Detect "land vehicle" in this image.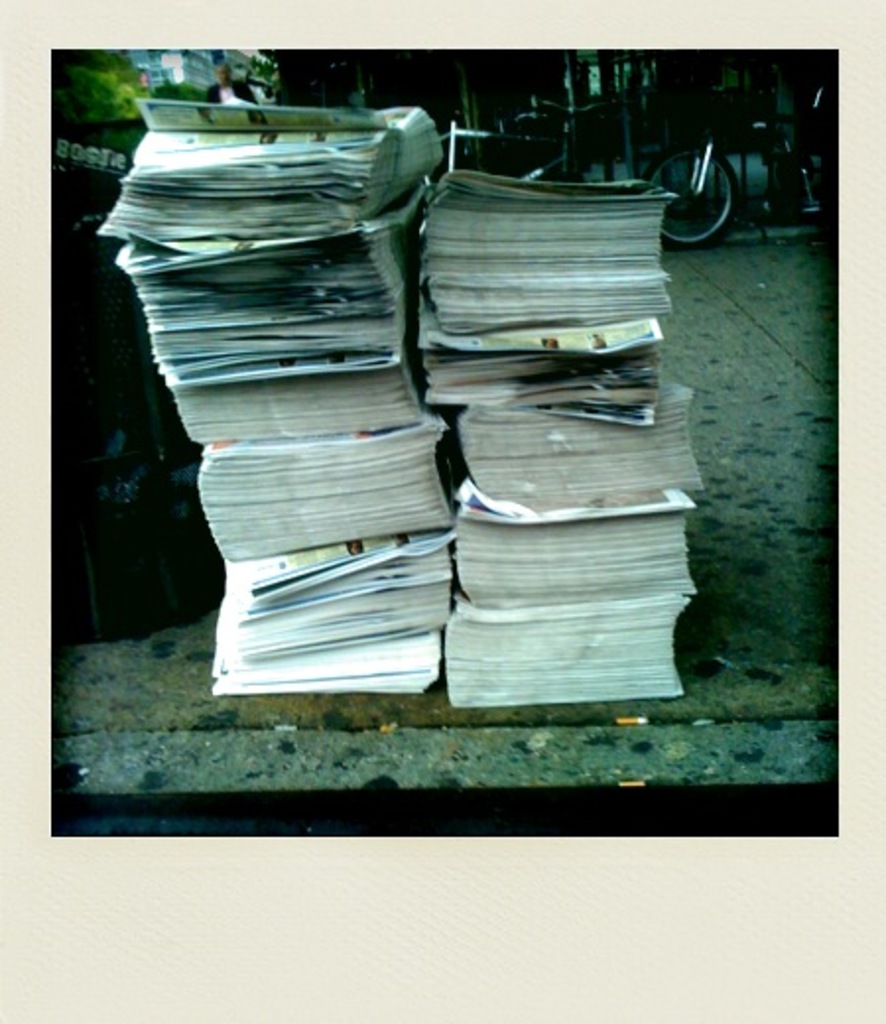
Detection: pyautogui.locateOnScreen(476, 100, 601, 181).
